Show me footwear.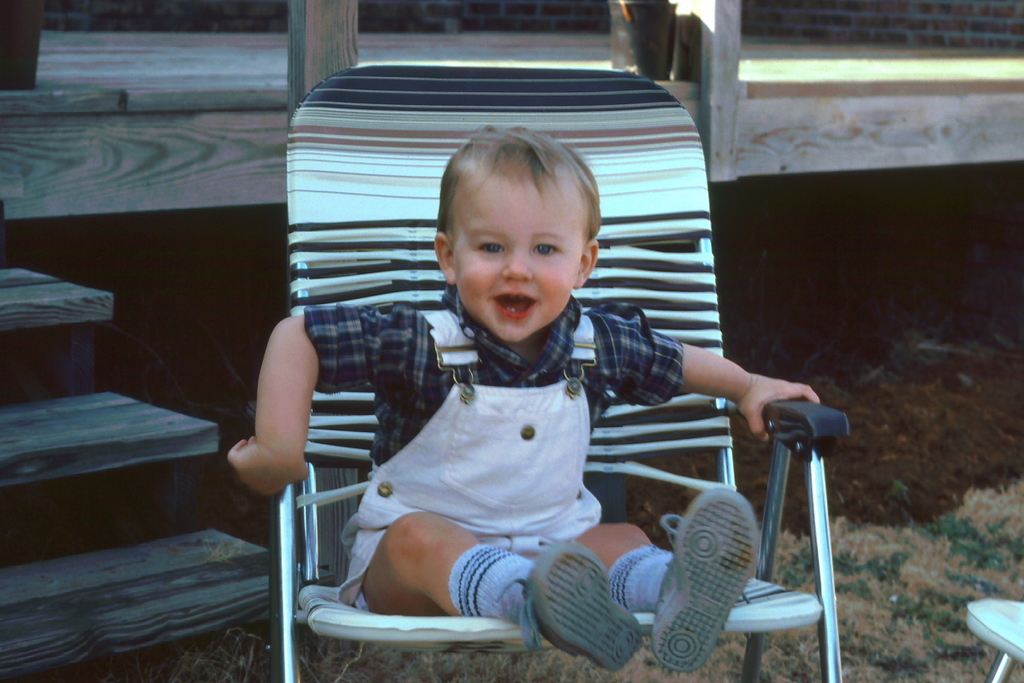
footwear is here: <box>491,539,644,677</box>.
